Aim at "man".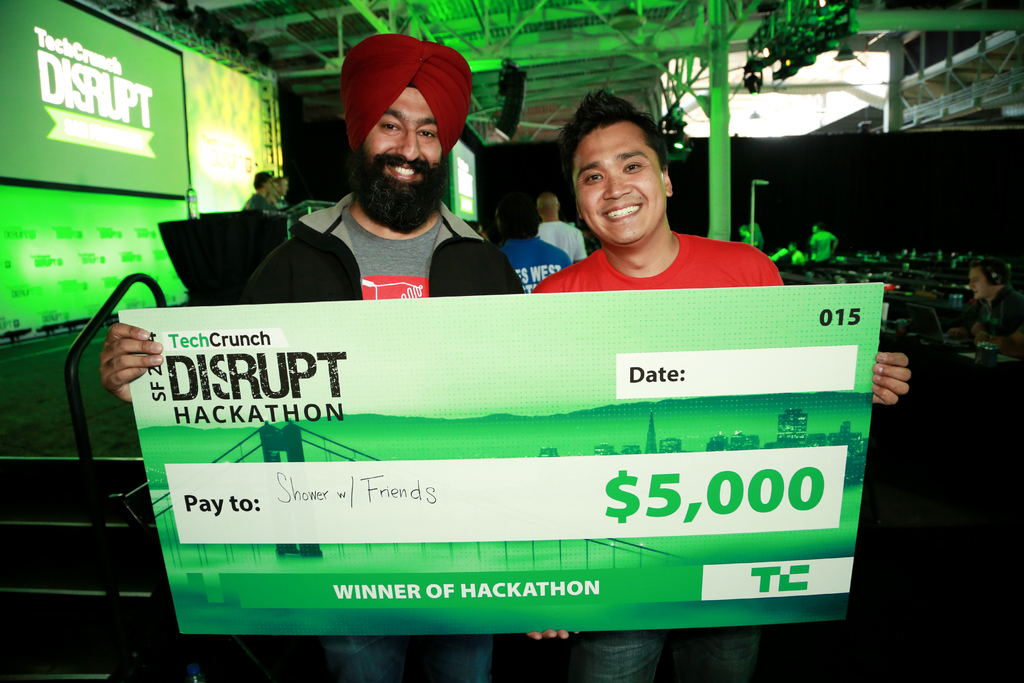
Aimed at left=255, top=37, right=529, bottom=323.
